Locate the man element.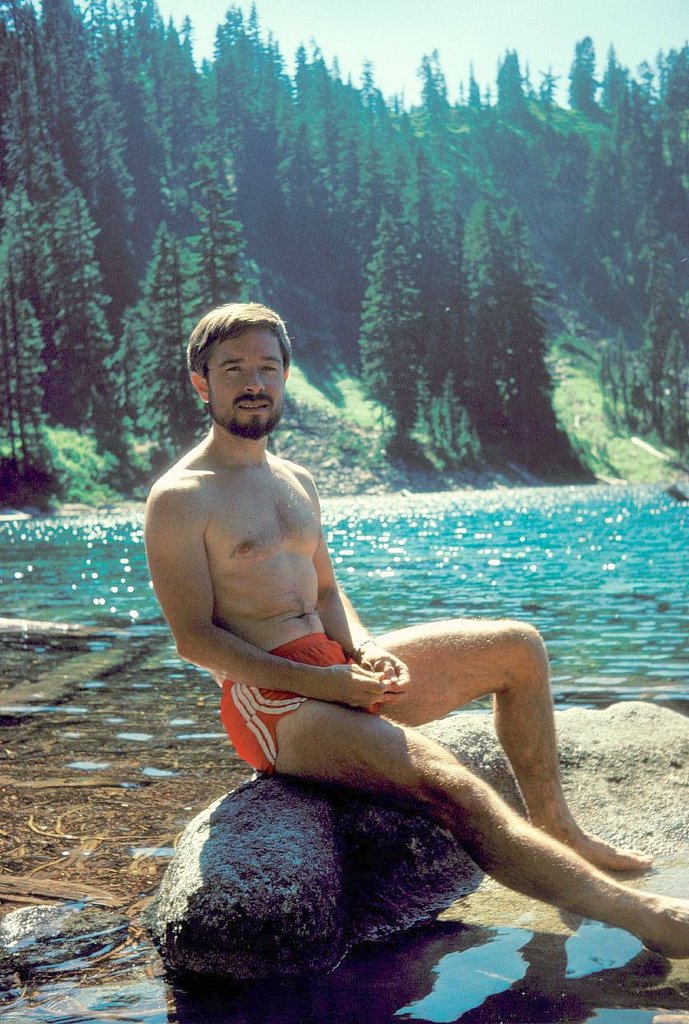
Element bbox: [x1=145, y1=297, x2=688, y2=958].
